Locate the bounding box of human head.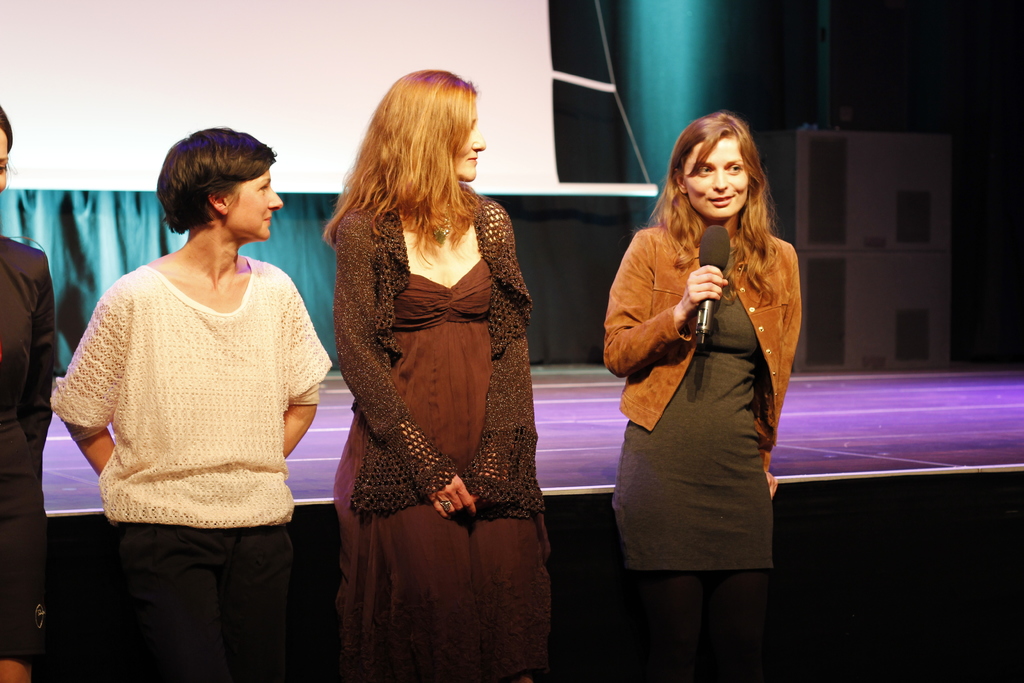
Bounding box: 371,69,486,187.
